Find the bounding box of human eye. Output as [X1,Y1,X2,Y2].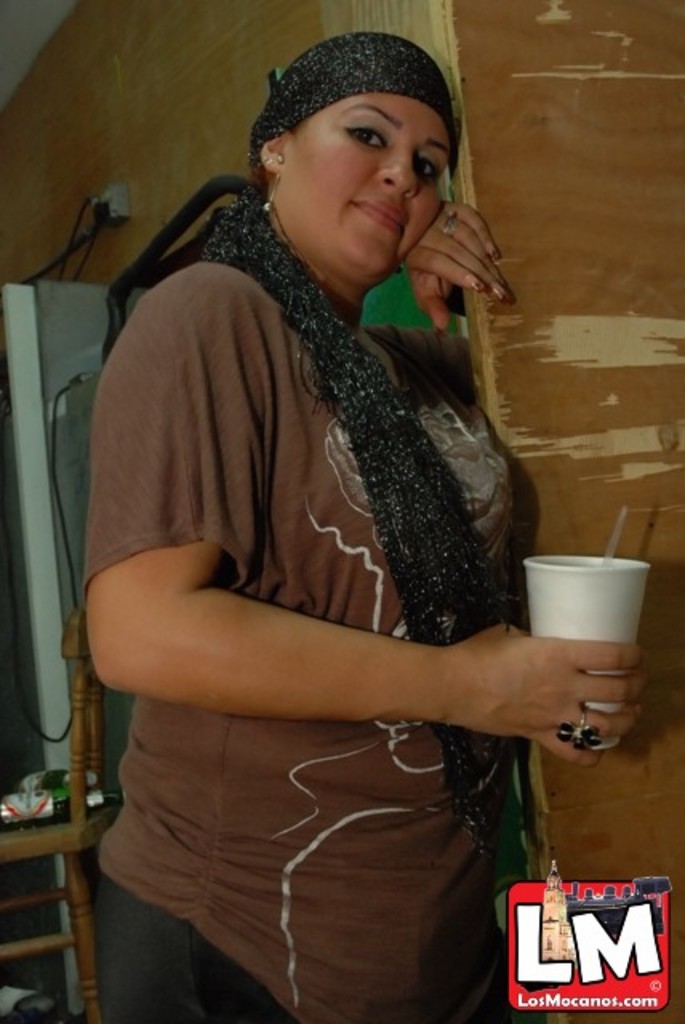
[338,122,397,150].
